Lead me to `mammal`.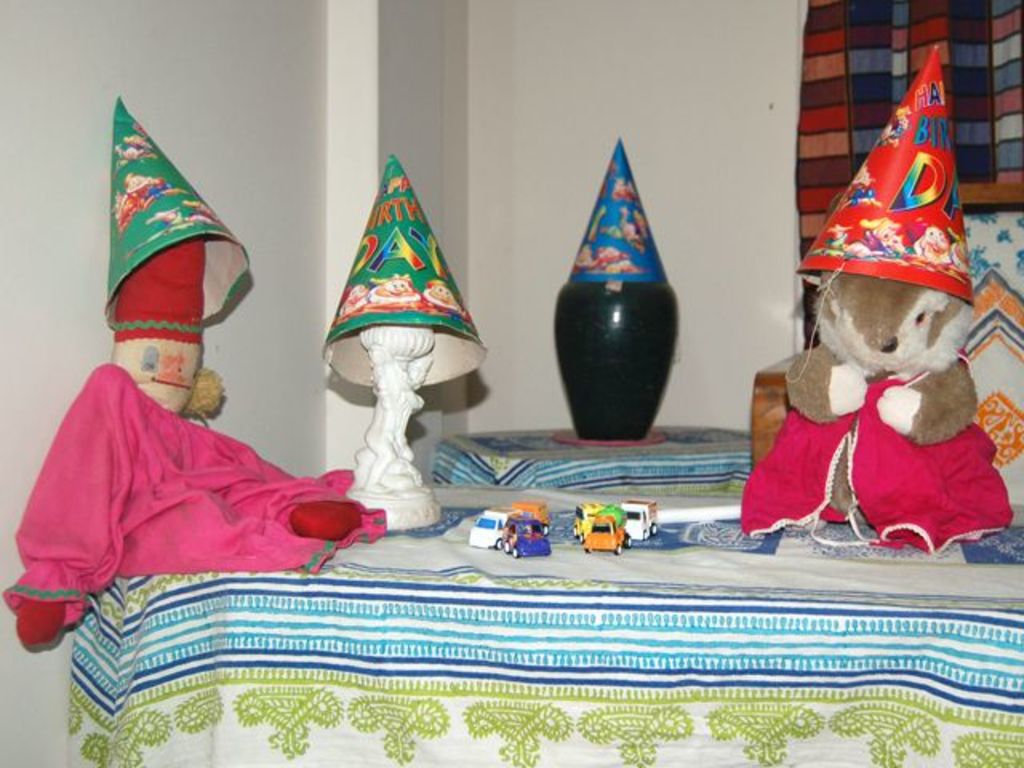
Lead to bbox=(331, 134, 453, 542).
